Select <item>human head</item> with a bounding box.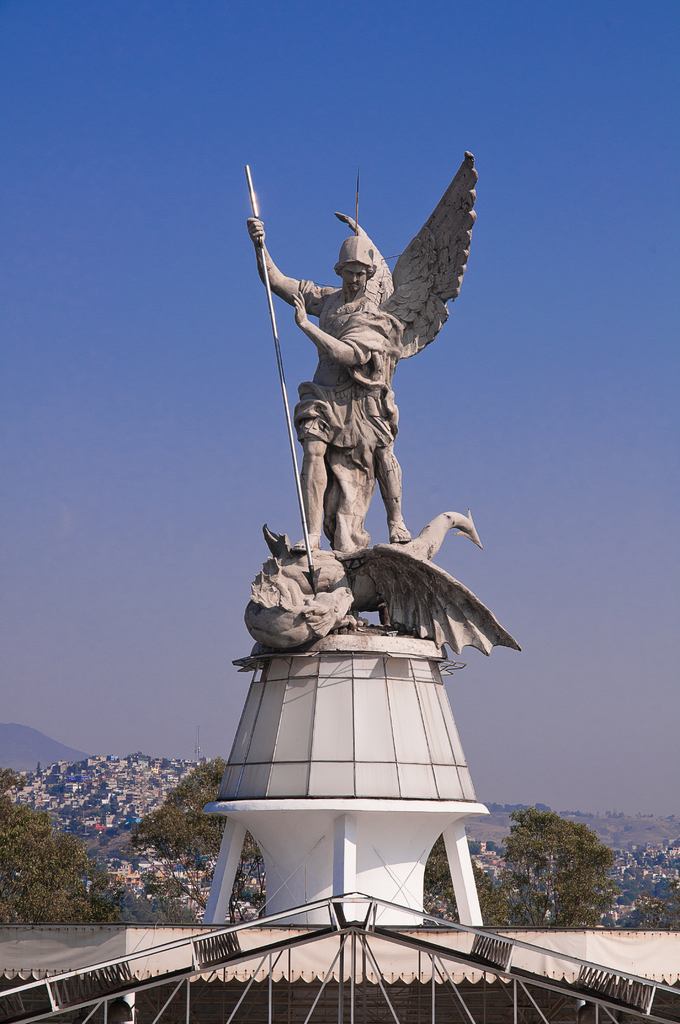
336, 260, 376, 296.
